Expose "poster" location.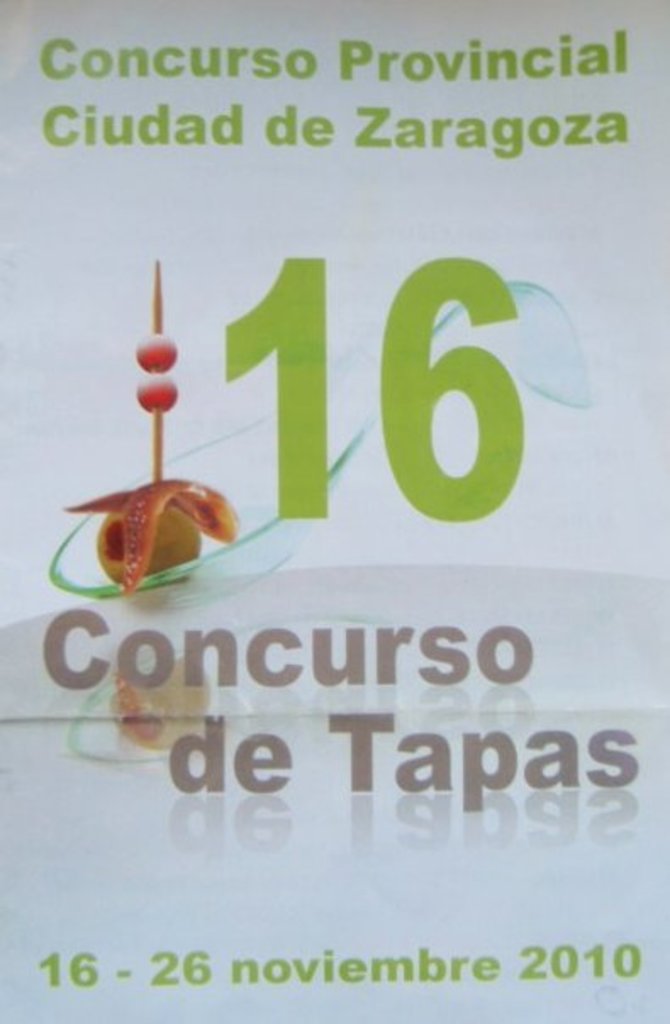
Exposed at bbox=[0, 0, 668, 1022].
